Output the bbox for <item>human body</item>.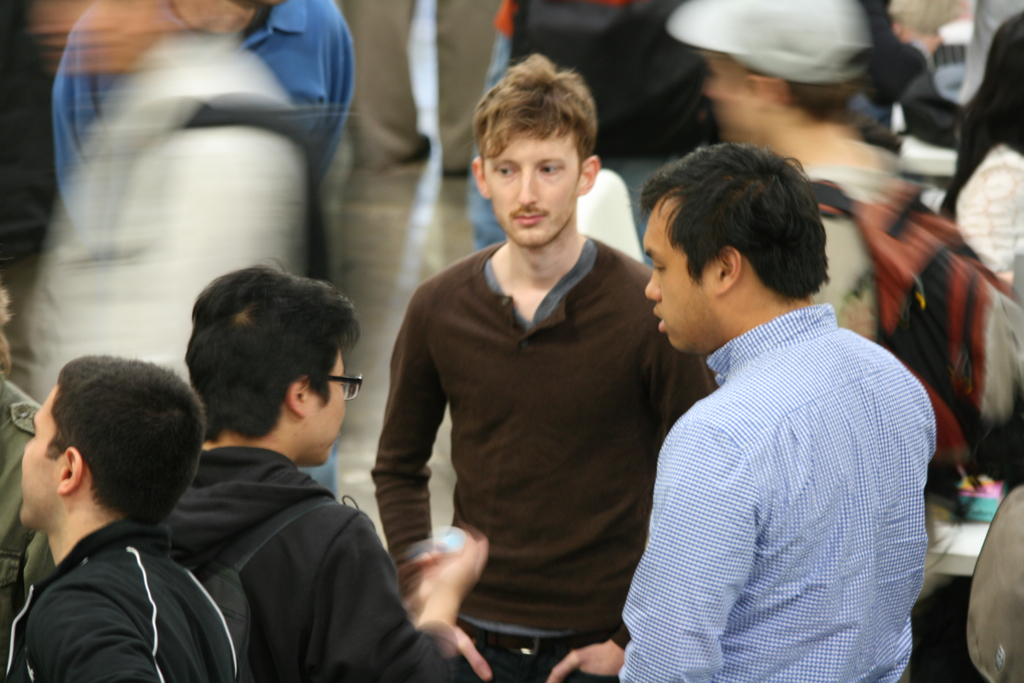
bbox(972, 147, 1023, 286).
